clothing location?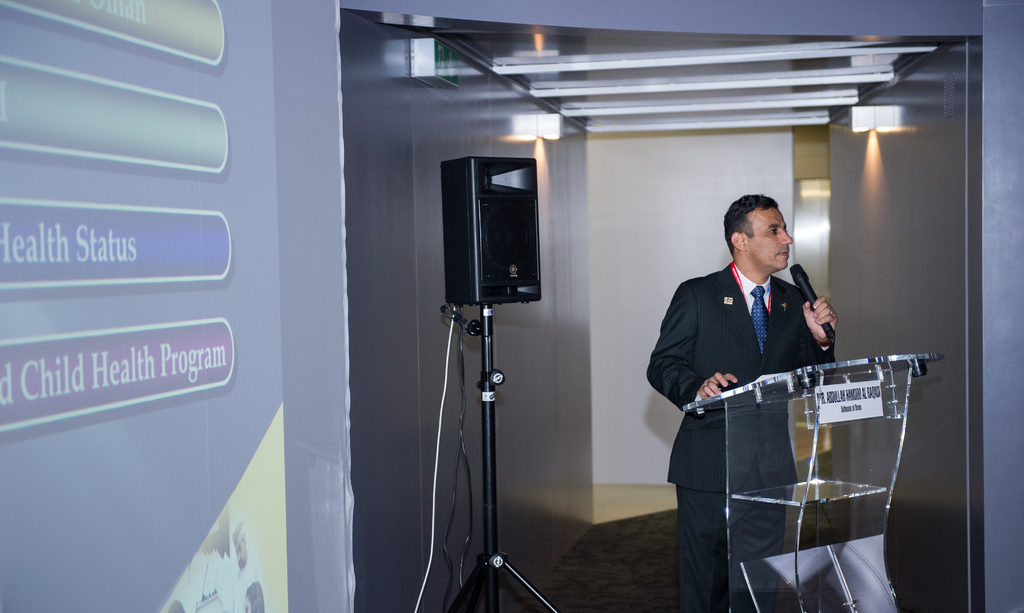
676, 489, 776, 606
